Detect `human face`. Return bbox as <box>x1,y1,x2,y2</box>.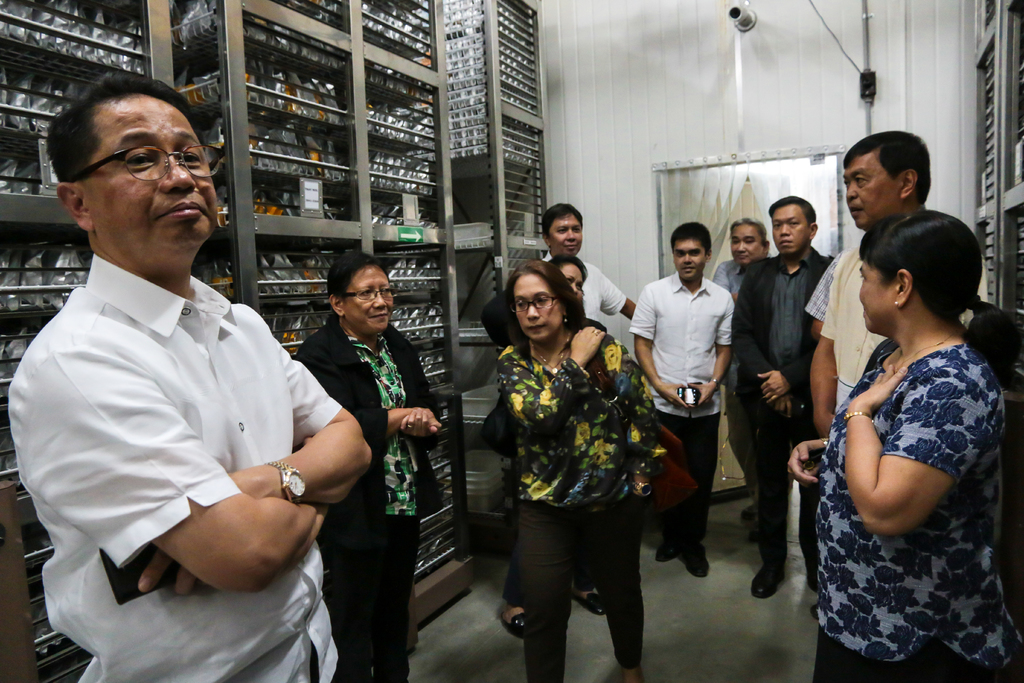
<box>346,259,393,336</box>.
